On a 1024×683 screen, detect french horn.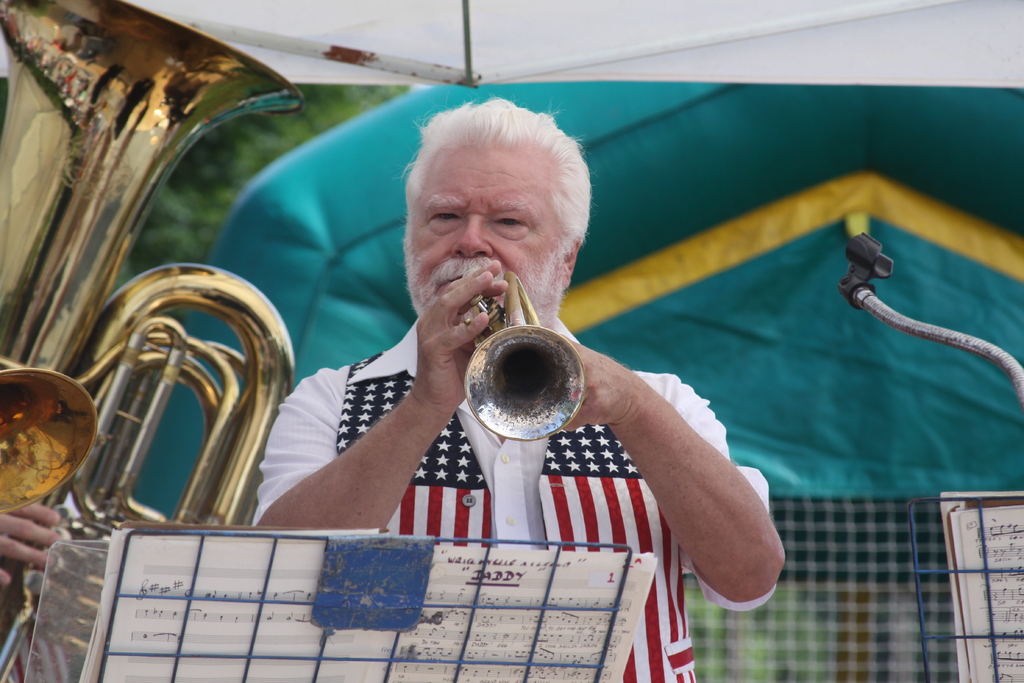
(left=0, top=0, right=321, bottom=566).
